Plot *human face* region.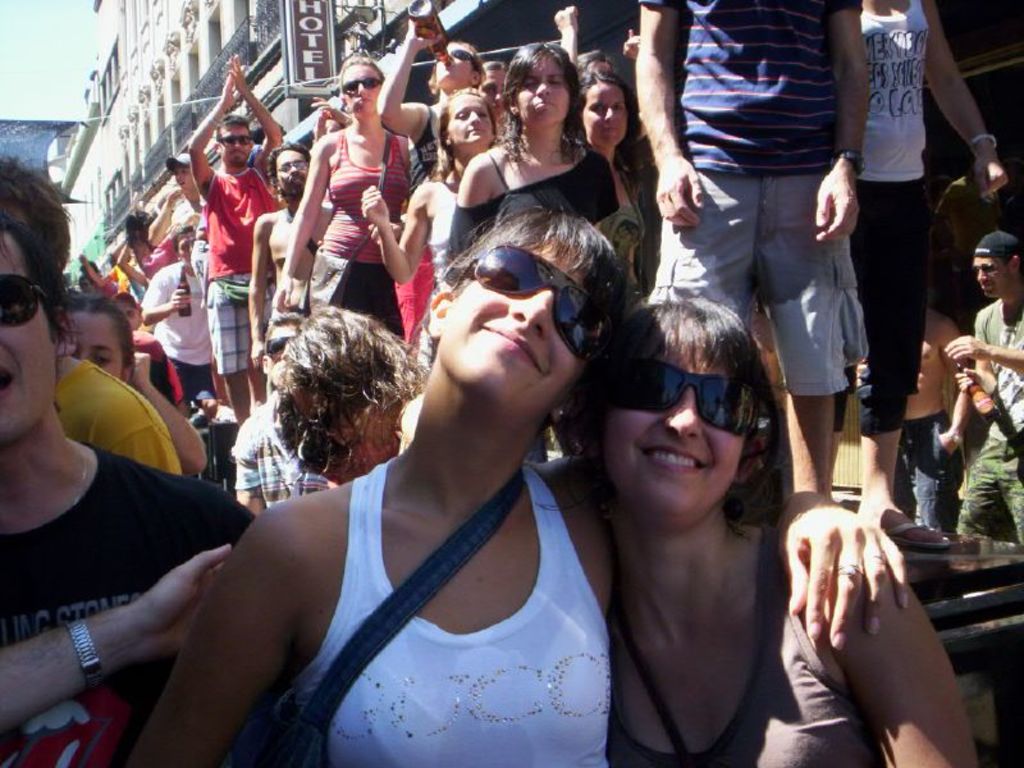
Plotted at bbox=[343, 61, 378, 111].
